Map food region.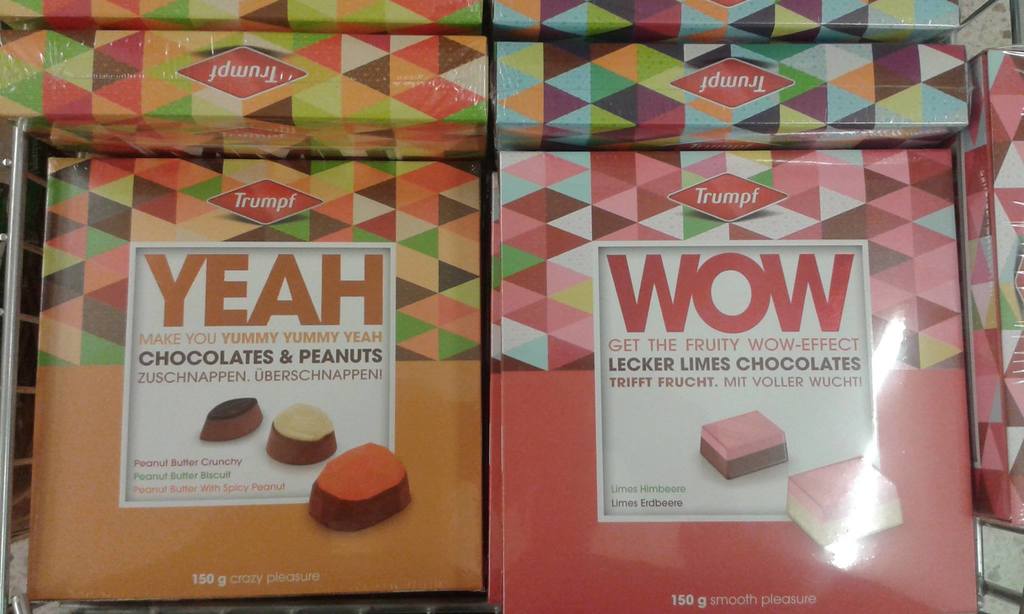
Mapped to 261,407,325,459.
